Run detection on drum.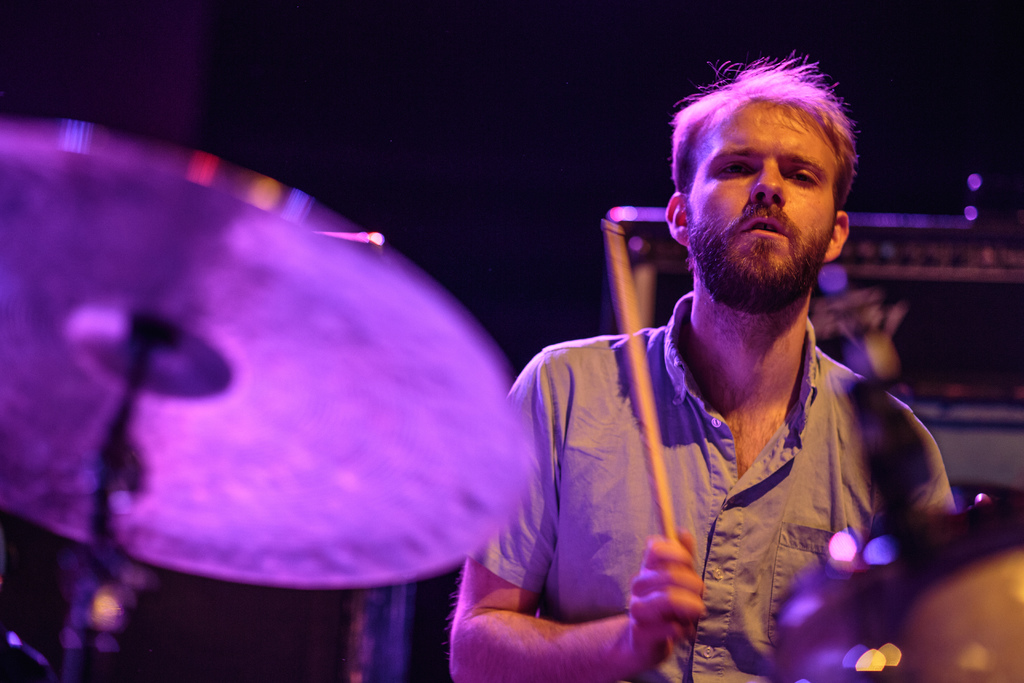
Result: (772, 498, 1023, 682).
